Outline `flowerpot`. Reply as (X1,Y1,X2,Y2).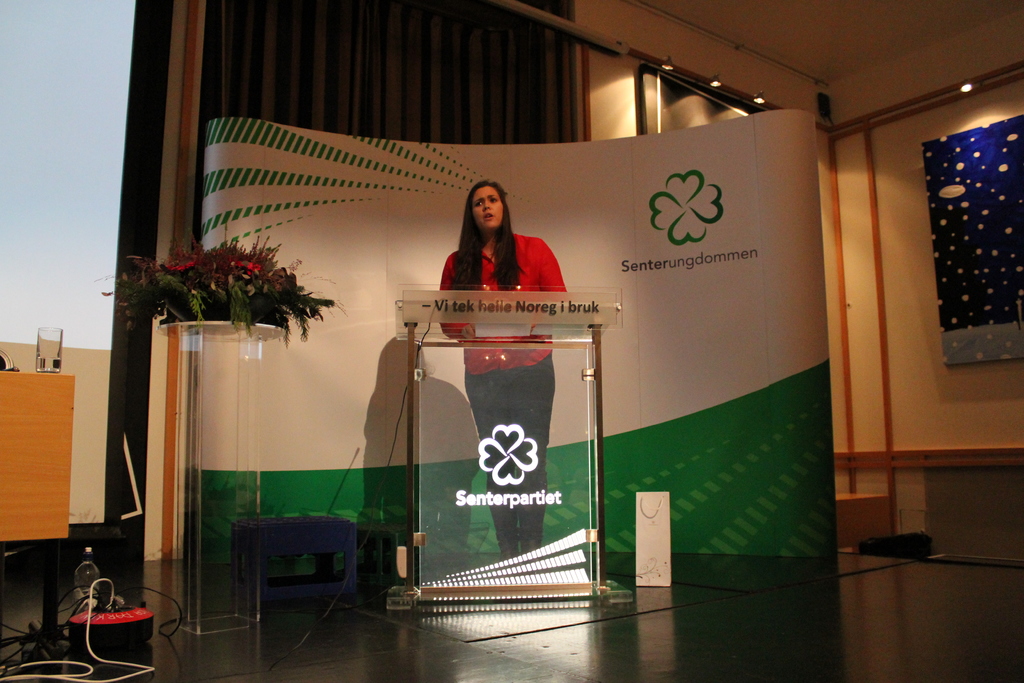
(163,290,273,322).
